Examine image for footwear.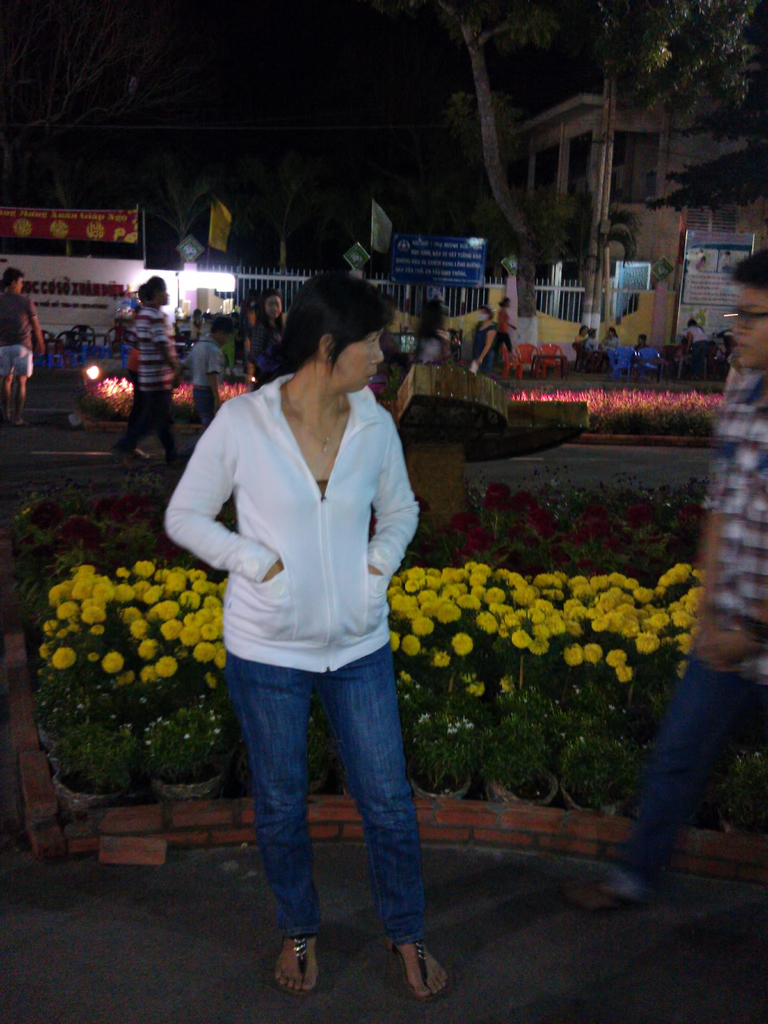
Examination result: box=[394, 936, 458, 1001].
